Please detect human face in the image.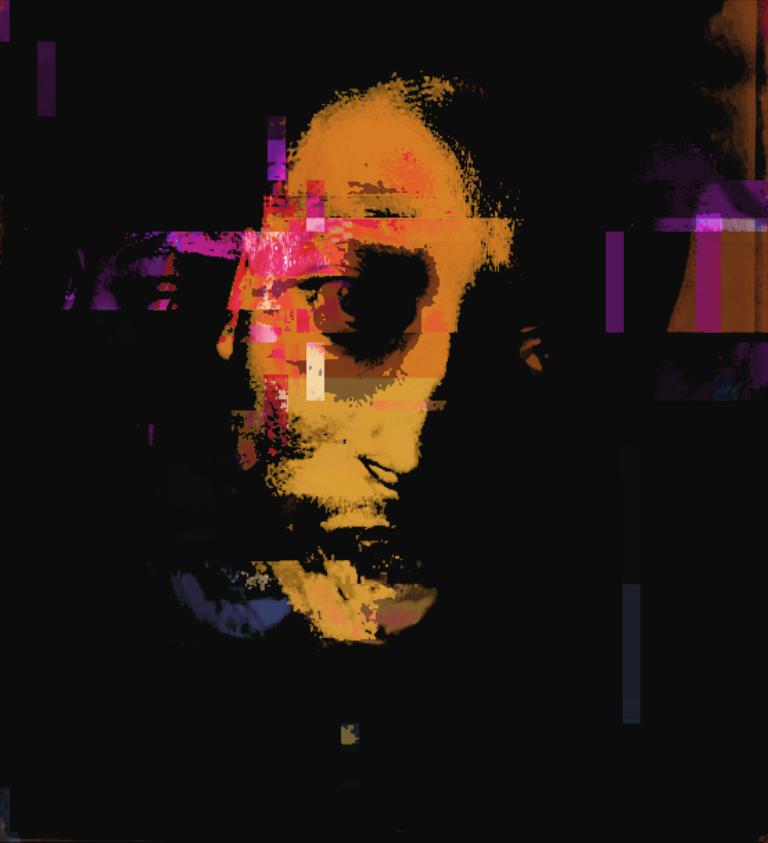
<box>238,104,581,650</box>.
